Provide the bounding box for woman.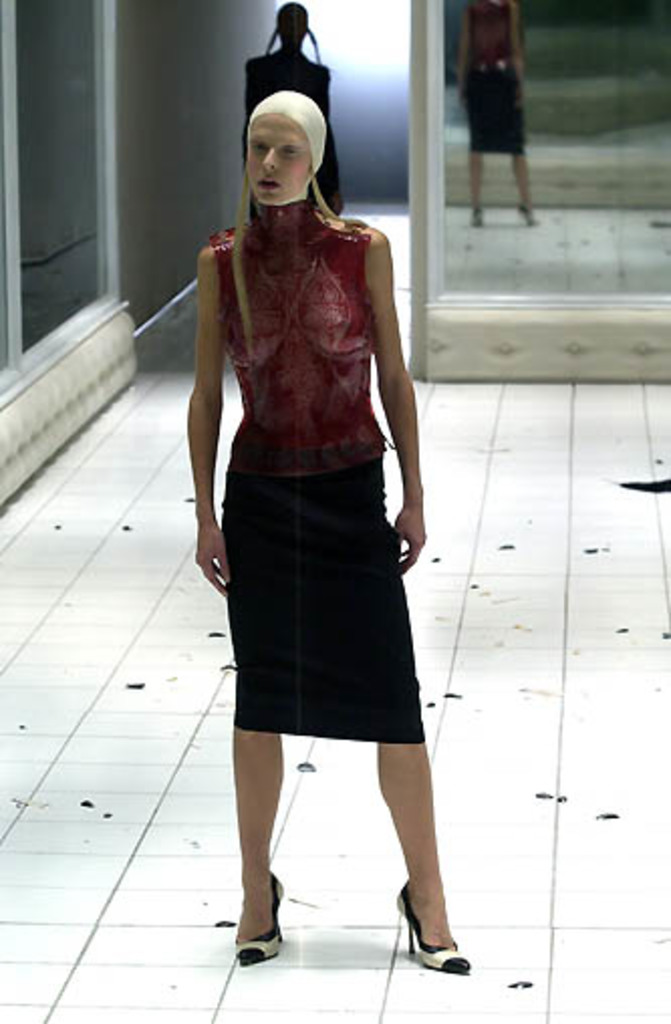
crop(179, 50, 451, 933).
